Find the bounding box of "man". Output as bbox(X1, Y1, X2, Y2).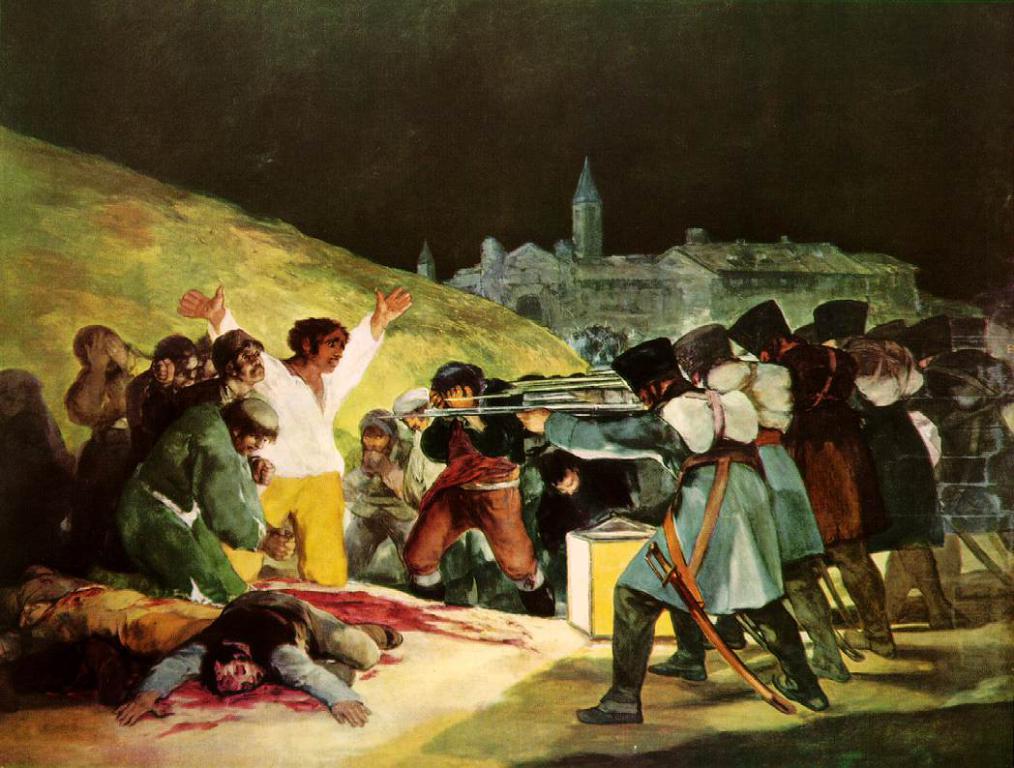
bbox(351, 425, 454, 615).
